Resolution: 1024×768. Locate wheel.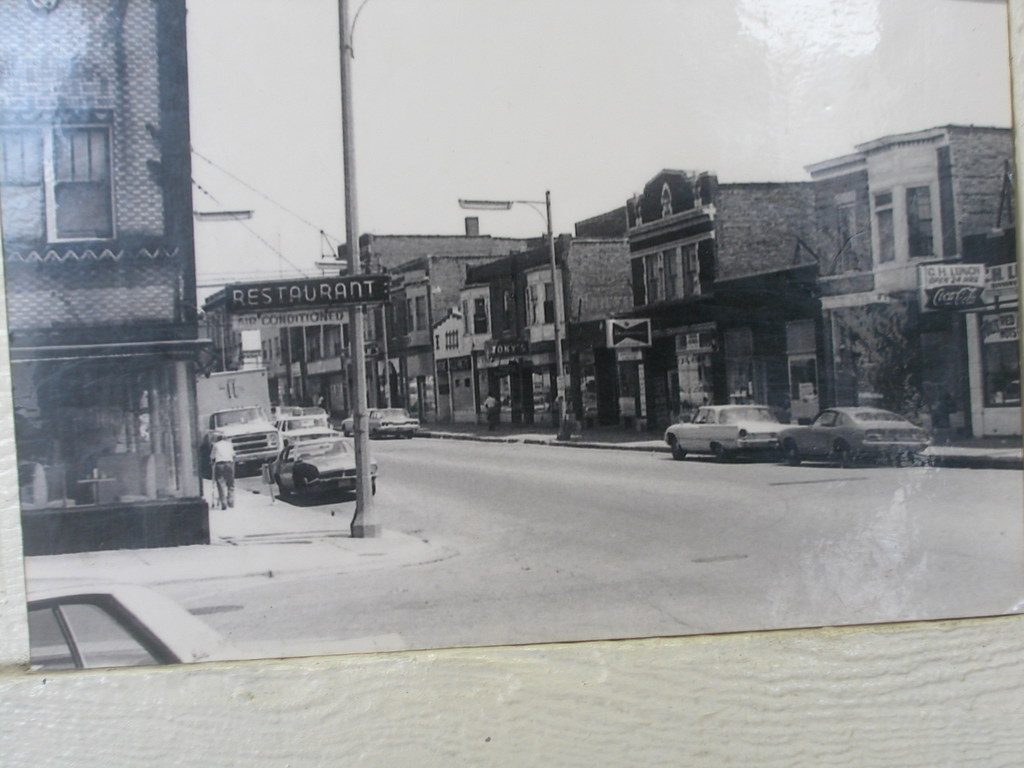
<box>673,436,688,461</box>.
